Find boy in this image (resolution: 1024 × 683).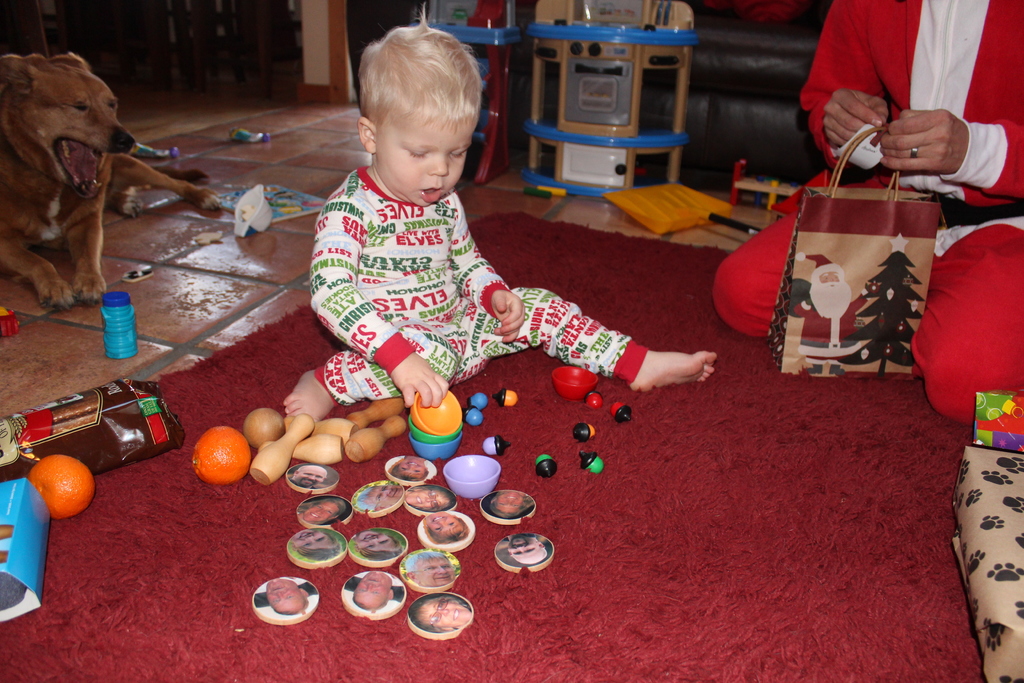
{"left": 294, "top": 68, "right": 676, "bottom": 447}.
